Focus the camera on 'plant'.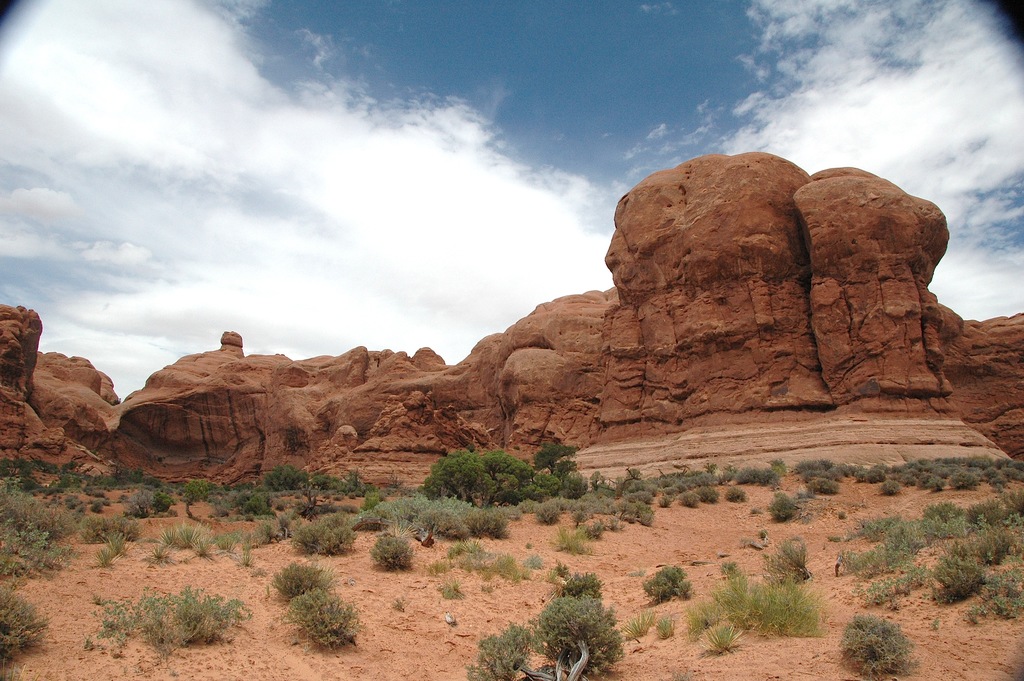
Focus region: box(420, 452, 481, 504).
